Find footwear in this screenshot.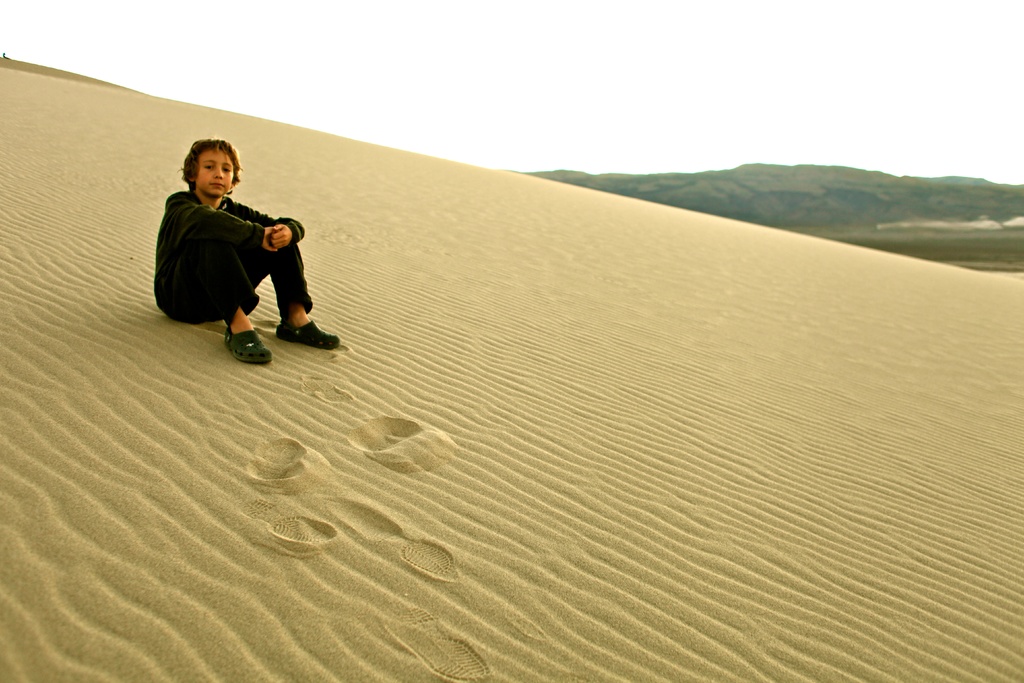
The bounding box for footwear is {"x1": 225, "y1": 332, "x2": 269, "y2": 357}.
